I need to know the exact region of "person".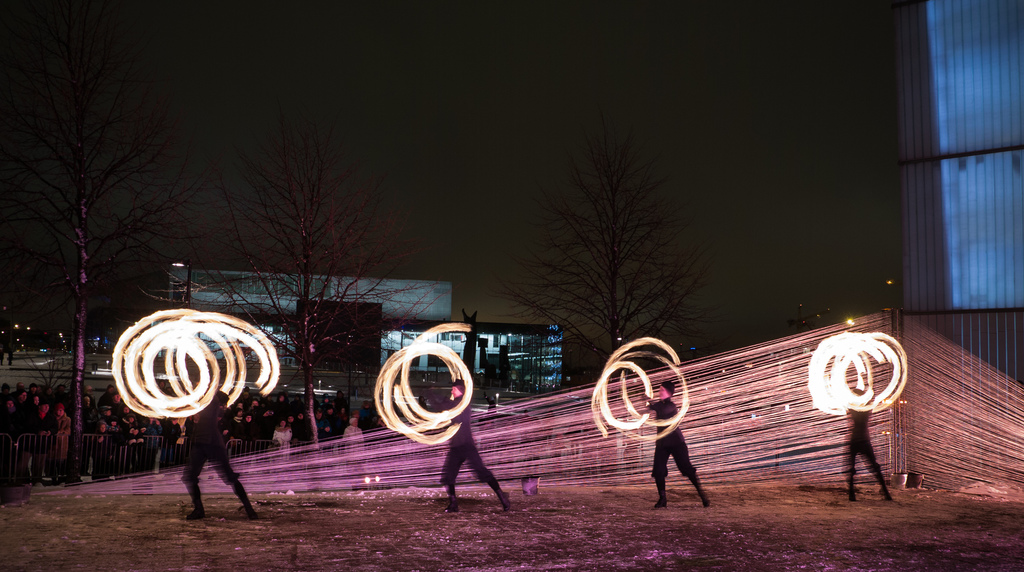
Region: [left=167, top=354, right=275, bottom=529].
